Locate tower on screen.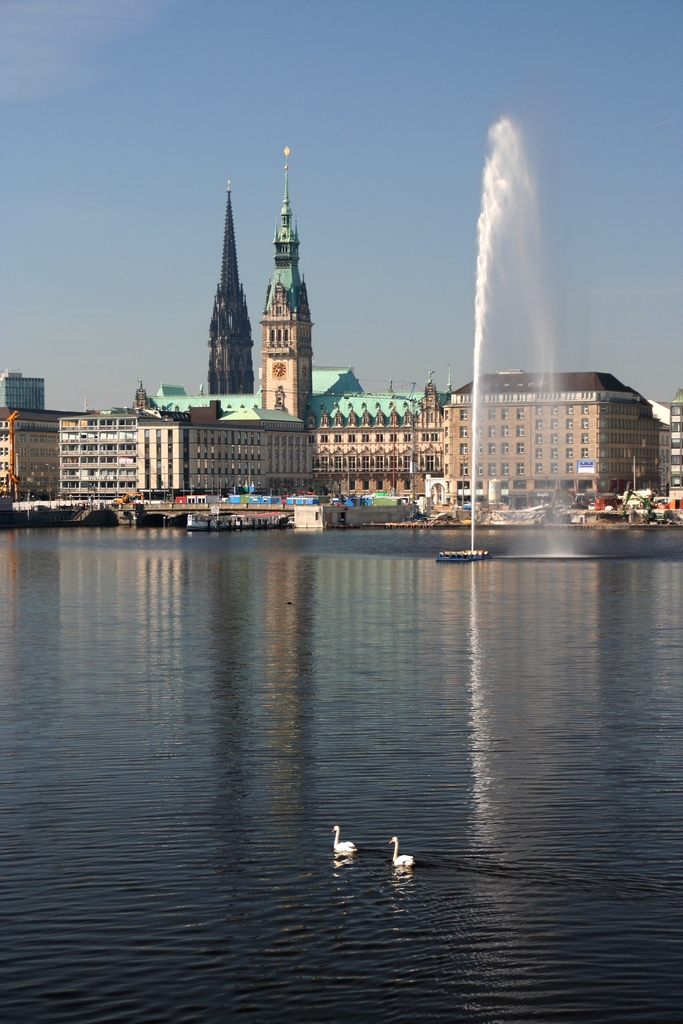
On screen at bbox(206, 181, 260, 402).
